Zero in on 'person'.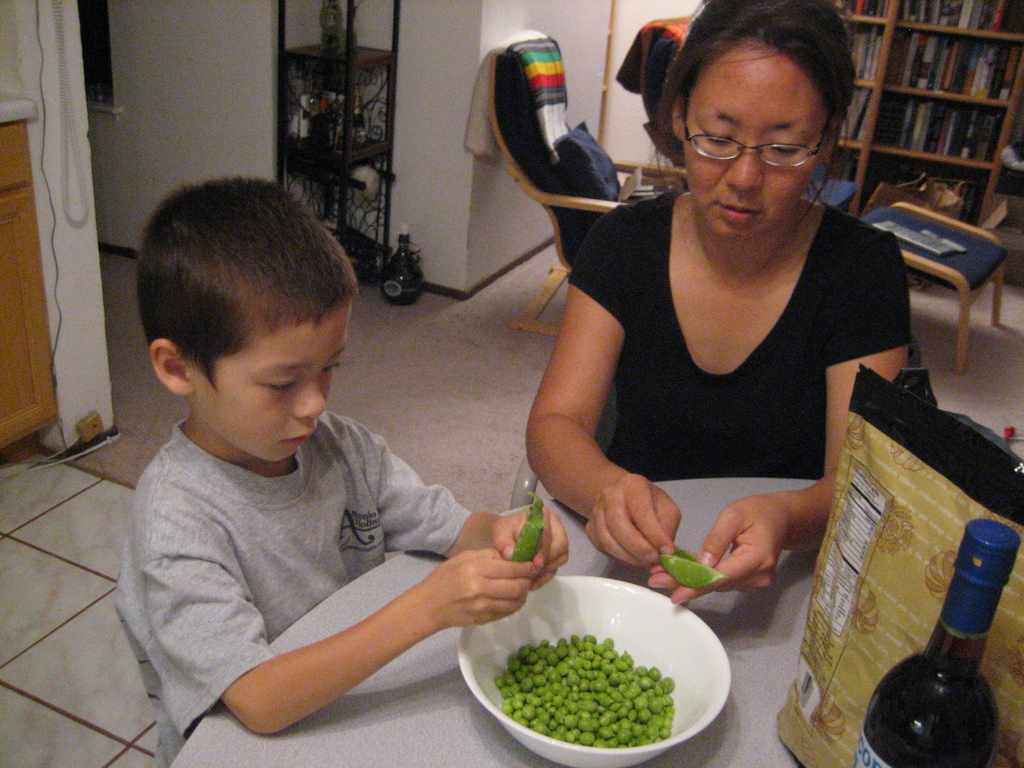
Zeroed in: {"x1": 525, "y1": 0, "x2": 912, "y2": 602}.
